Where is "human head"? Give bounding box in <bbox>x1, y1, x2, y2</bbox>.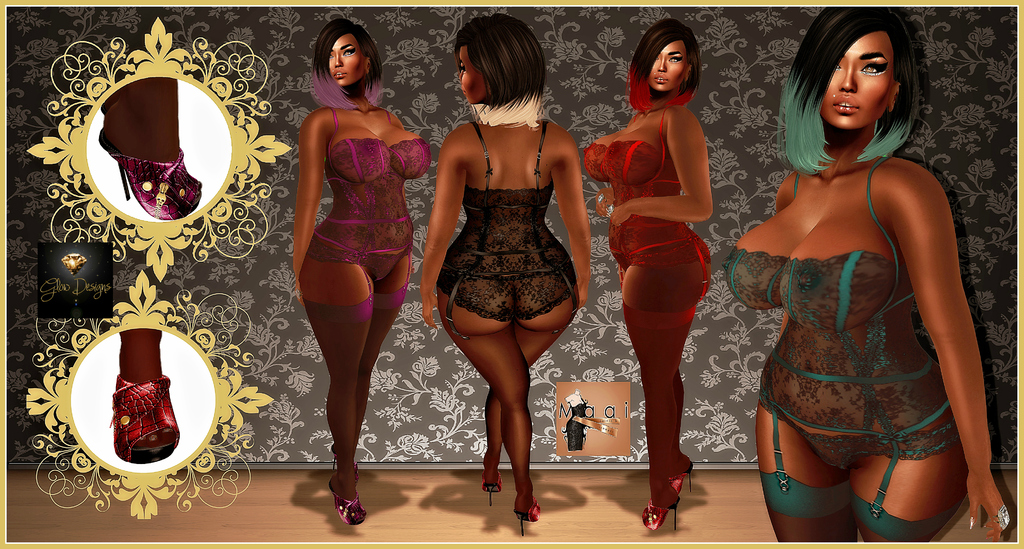
<bbox>799, 9, 915, 131</bbox>.
